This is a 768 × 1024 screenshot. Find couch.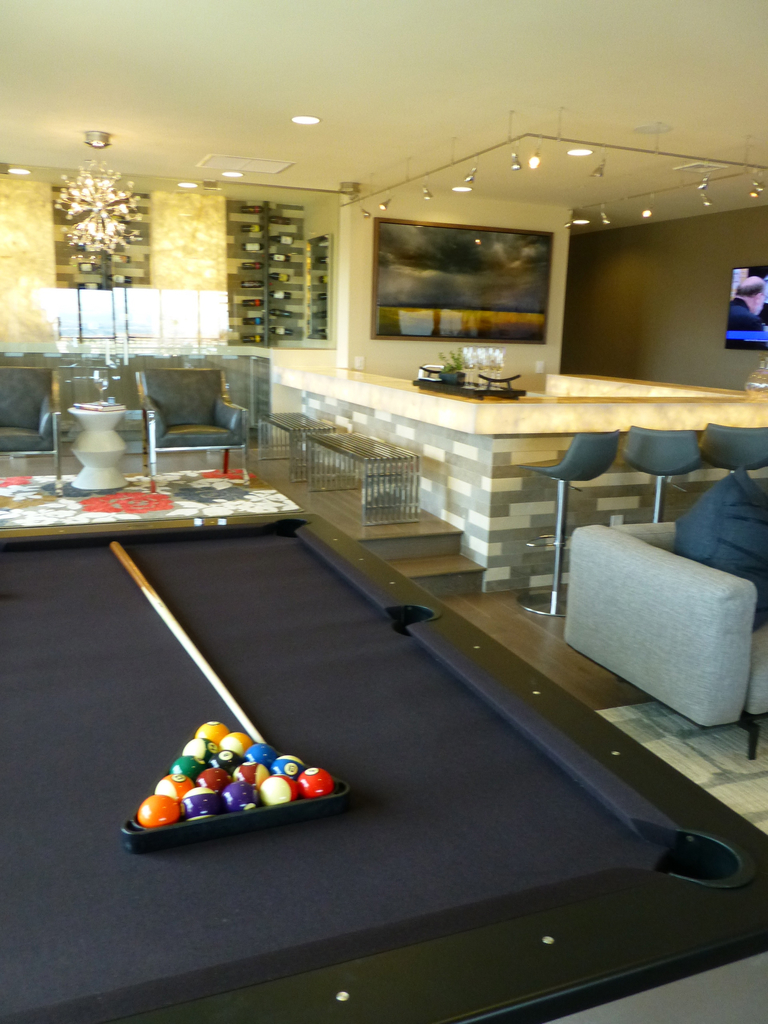
Bounding box: locate(522, 497, 759, 739).
